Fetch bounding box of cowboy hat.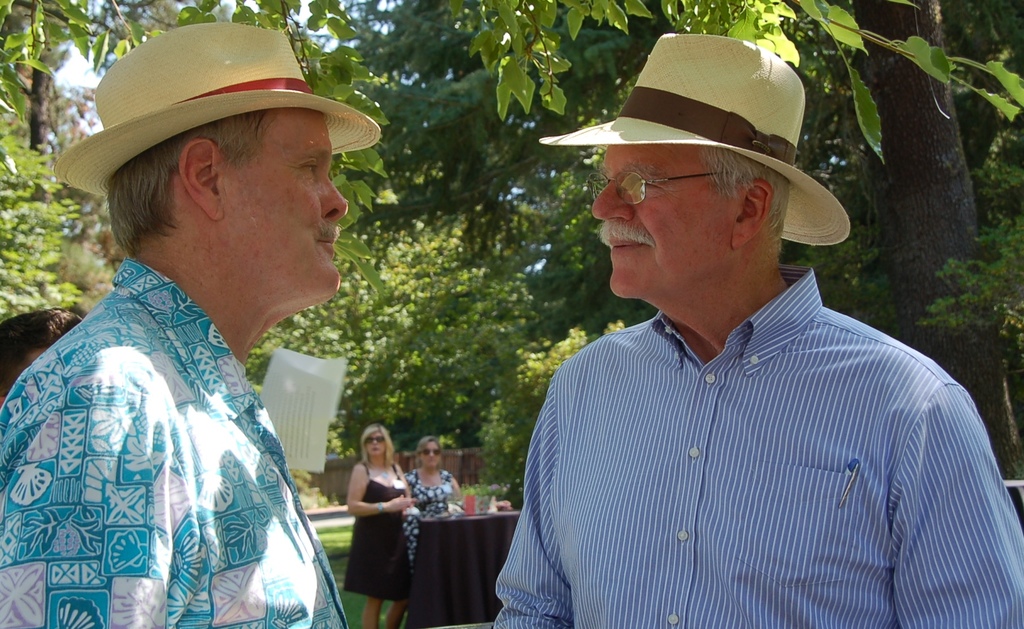
Bbox: locate(566, 22, 833, 274).
